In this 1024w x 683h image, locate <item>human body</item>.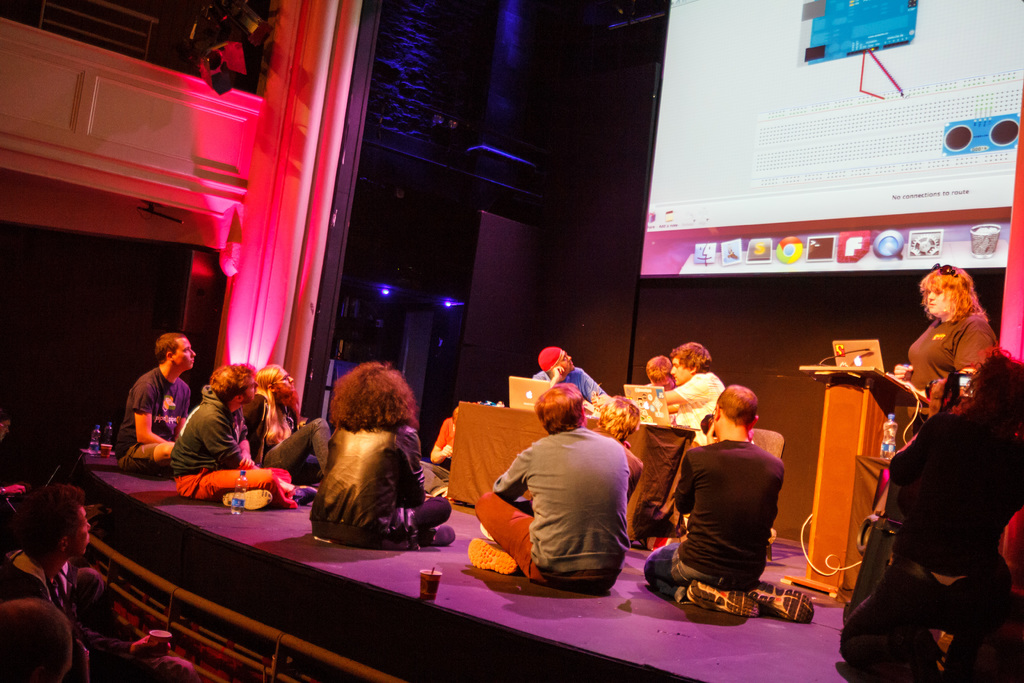
Bounding box: [left=662, top=343, right=732, bottom=424].
